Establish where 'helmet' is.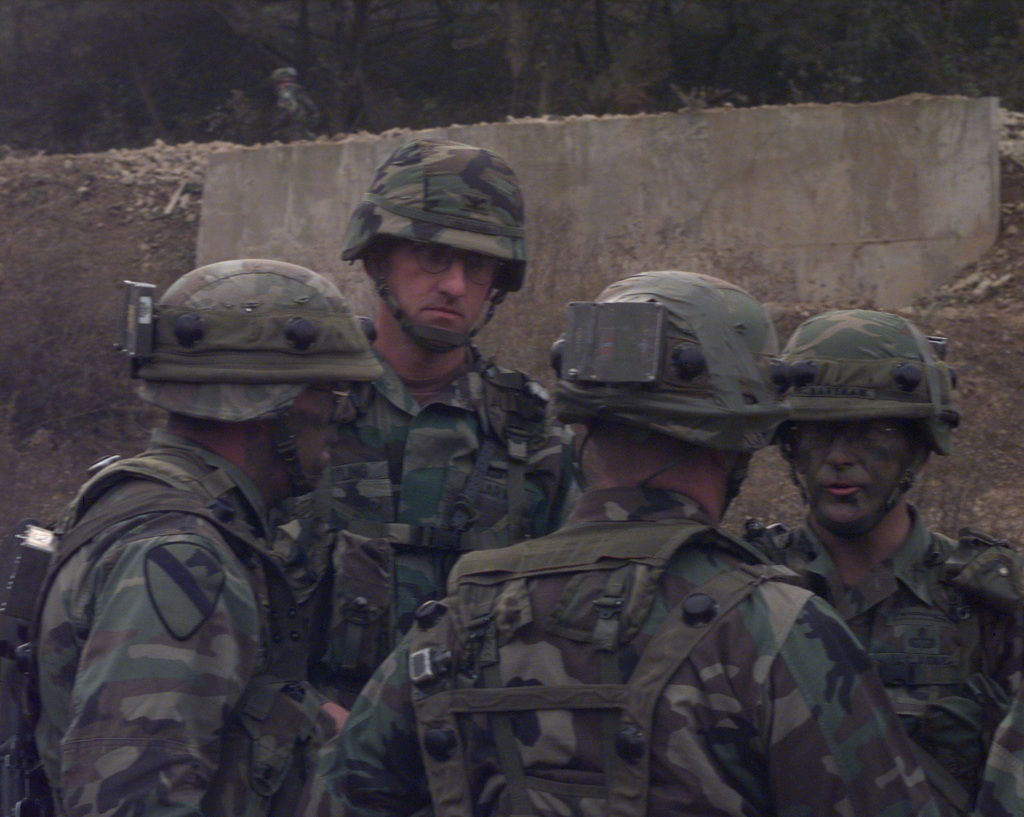
Established at [left=121, top=253, right=383, bottom=503].
